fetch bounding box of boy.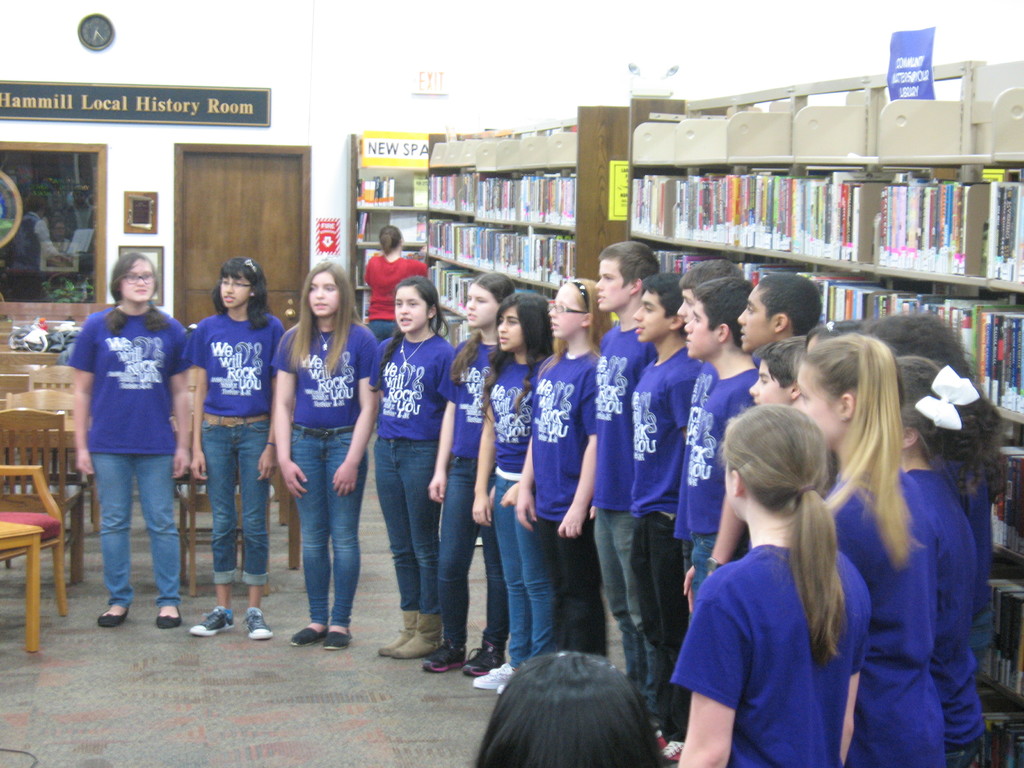
Bbox: <bbox>738, 273, 825, 355</bbox>.
